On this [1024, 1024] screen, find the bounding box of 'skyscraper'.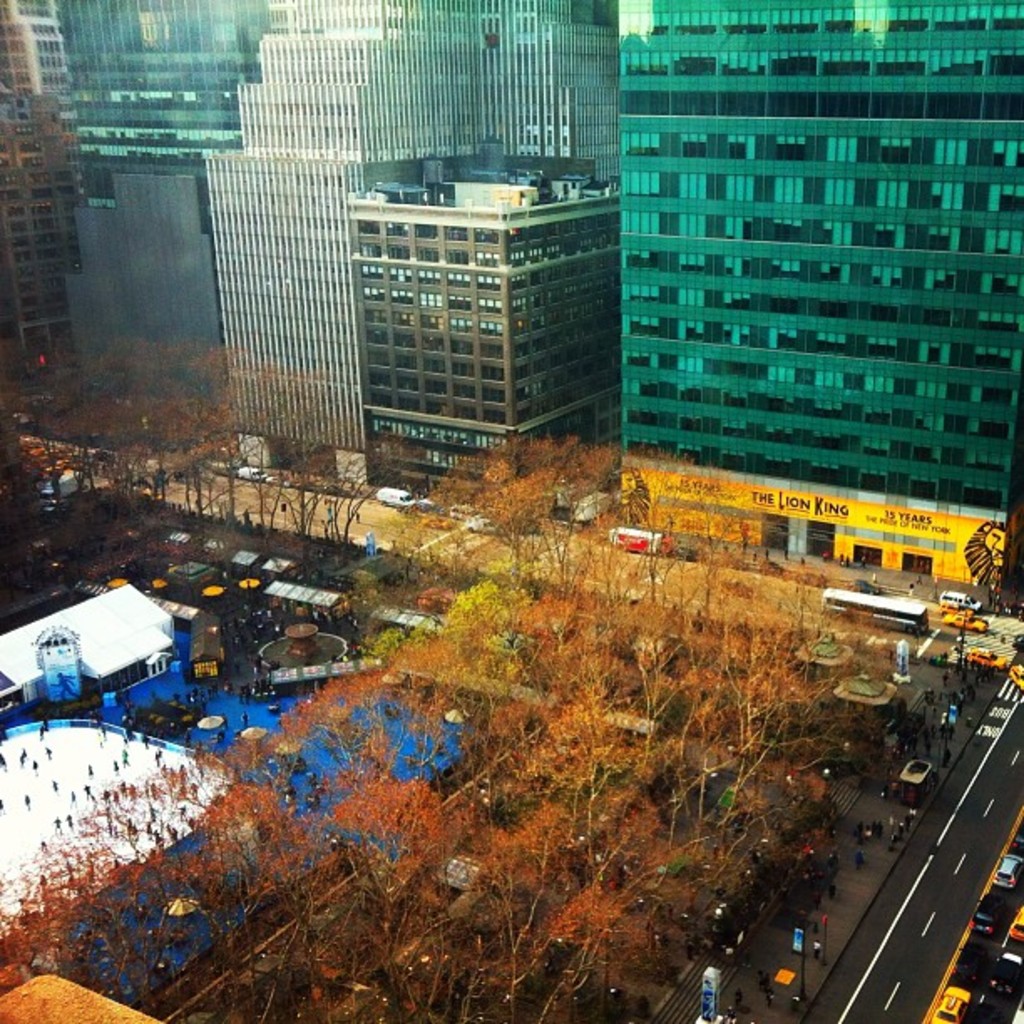
Bounding box: x1=0, y1=0, x2=89, y2=368.
